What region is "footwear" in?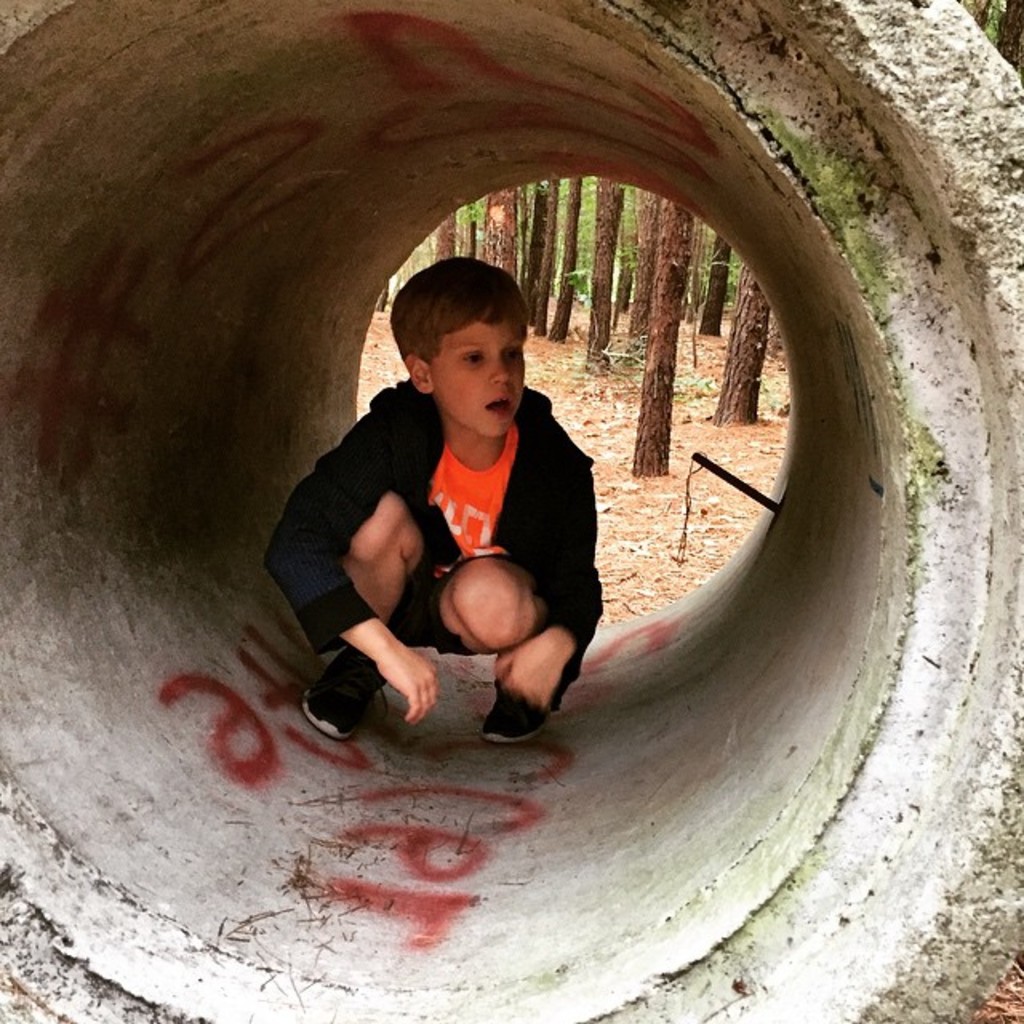
307/630/411/747.
